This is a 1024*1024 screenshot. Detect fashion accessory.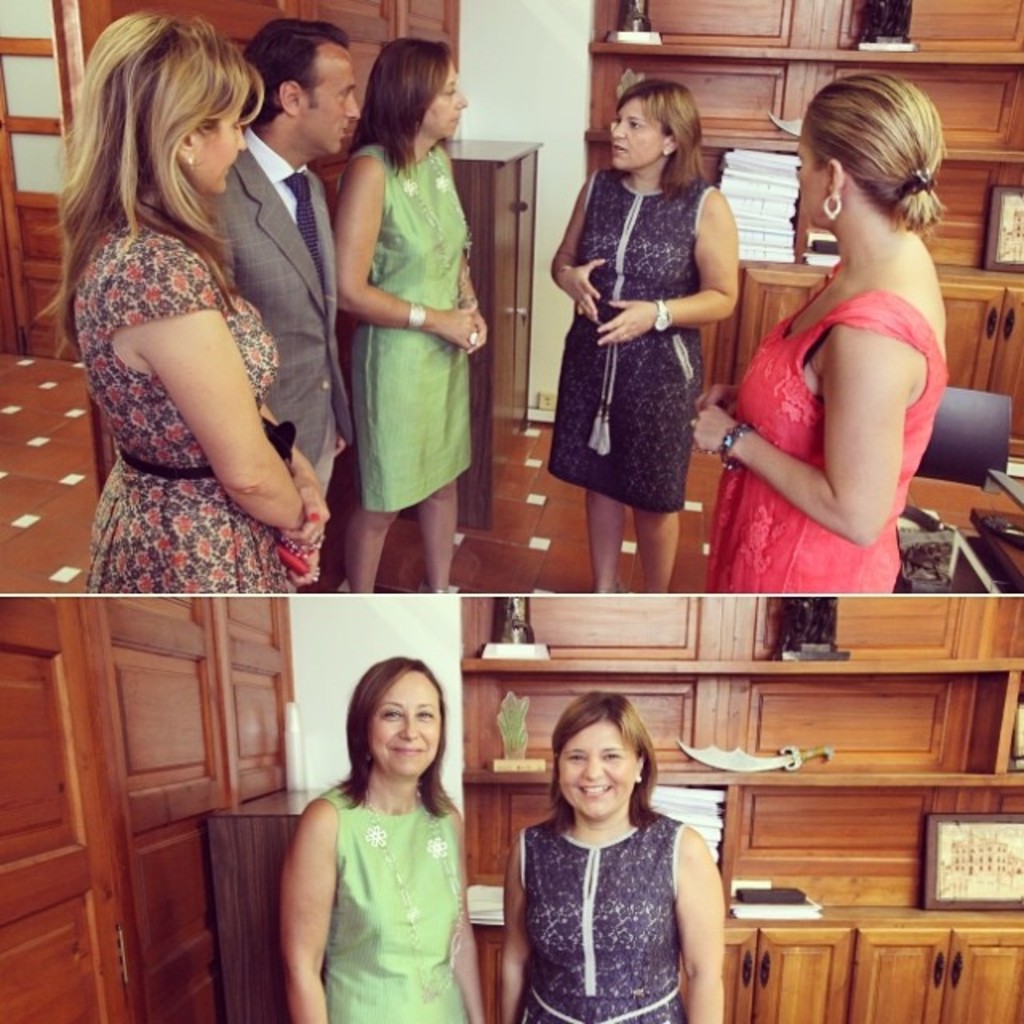
region(288, 170, 323, 275).
